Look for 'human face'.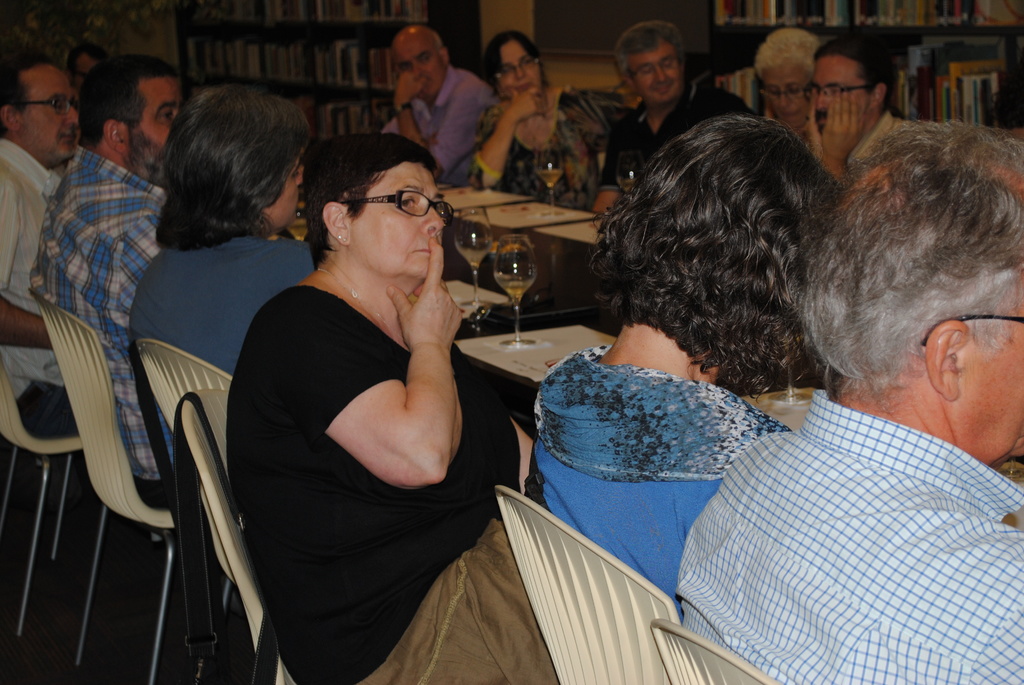
Found: 41,71,81,161.
